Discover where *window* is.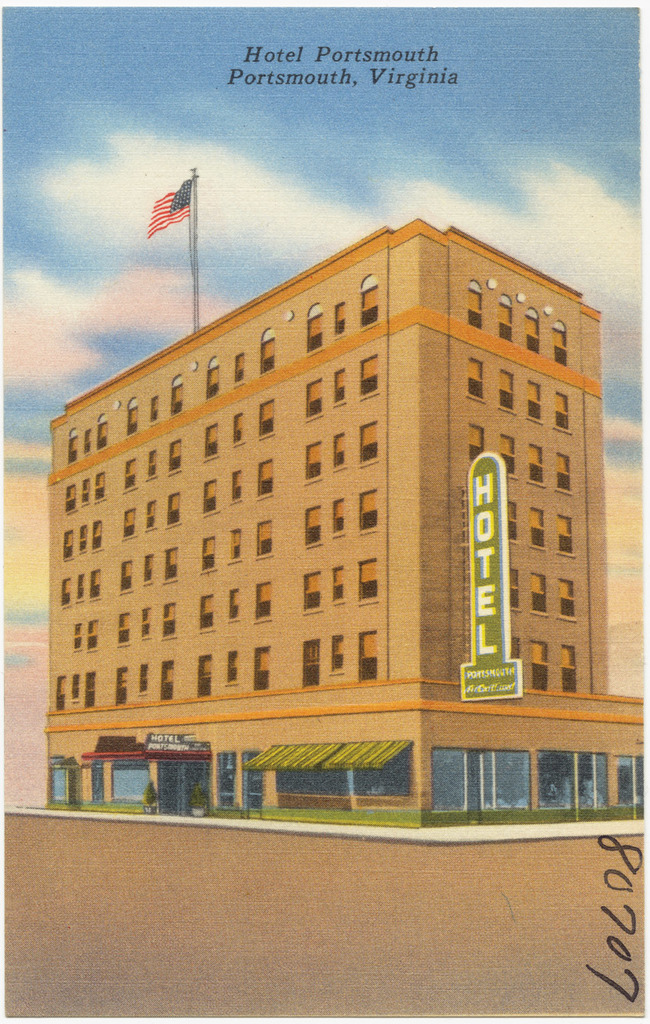
Discovered at 303/637/322/686.
